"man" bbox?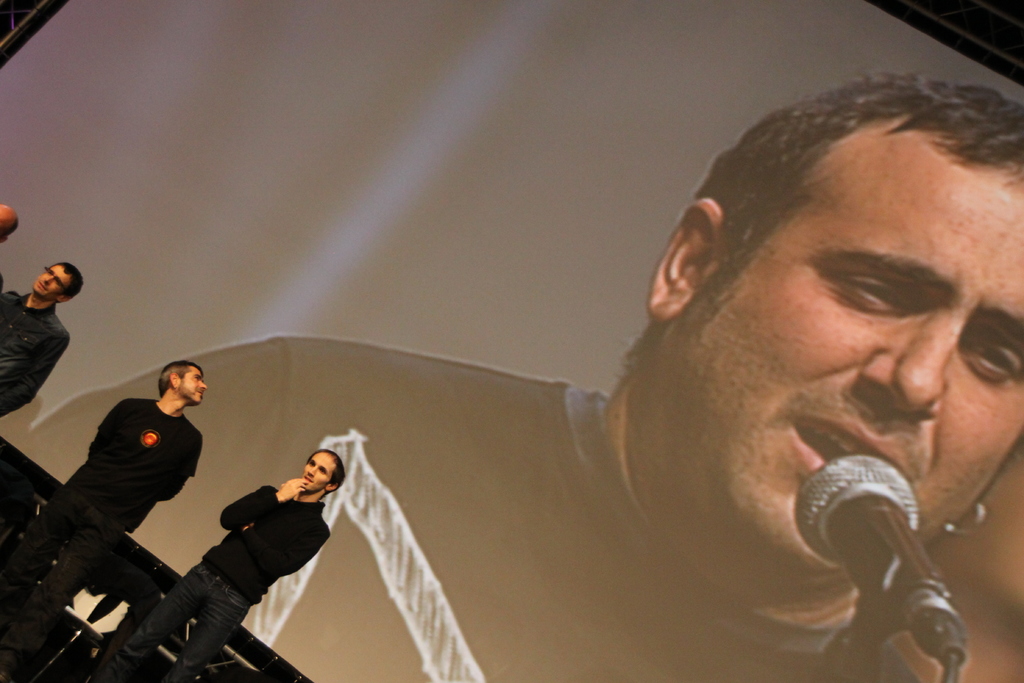
<box>0,261,83,419</box>
